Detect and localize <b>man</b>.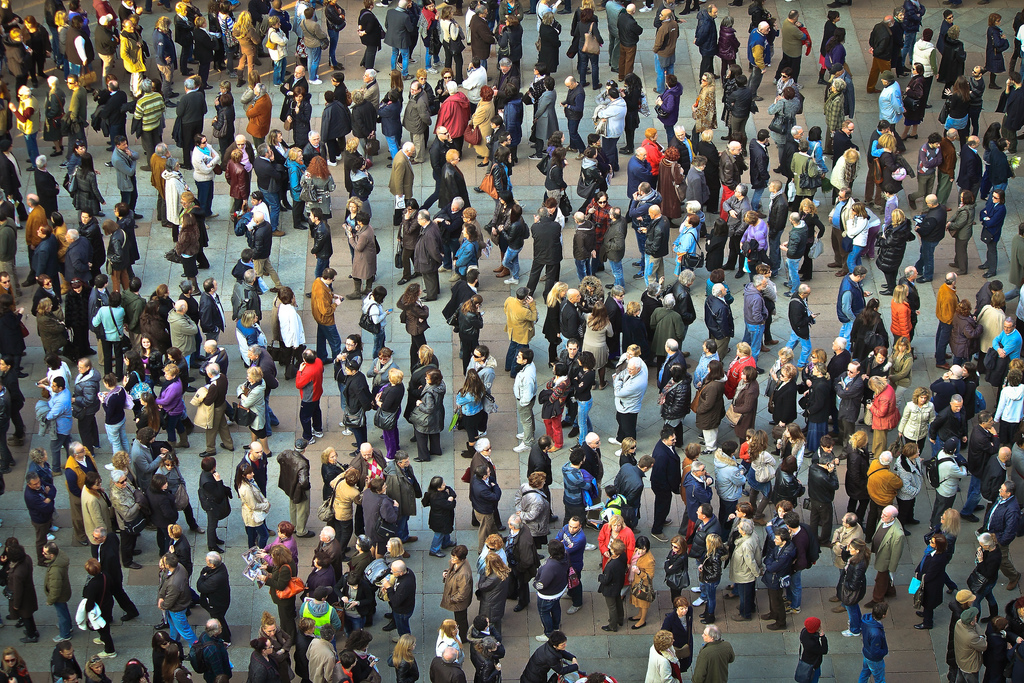
Localized at [x1=979, y1=0, x2=991, y2=3].
